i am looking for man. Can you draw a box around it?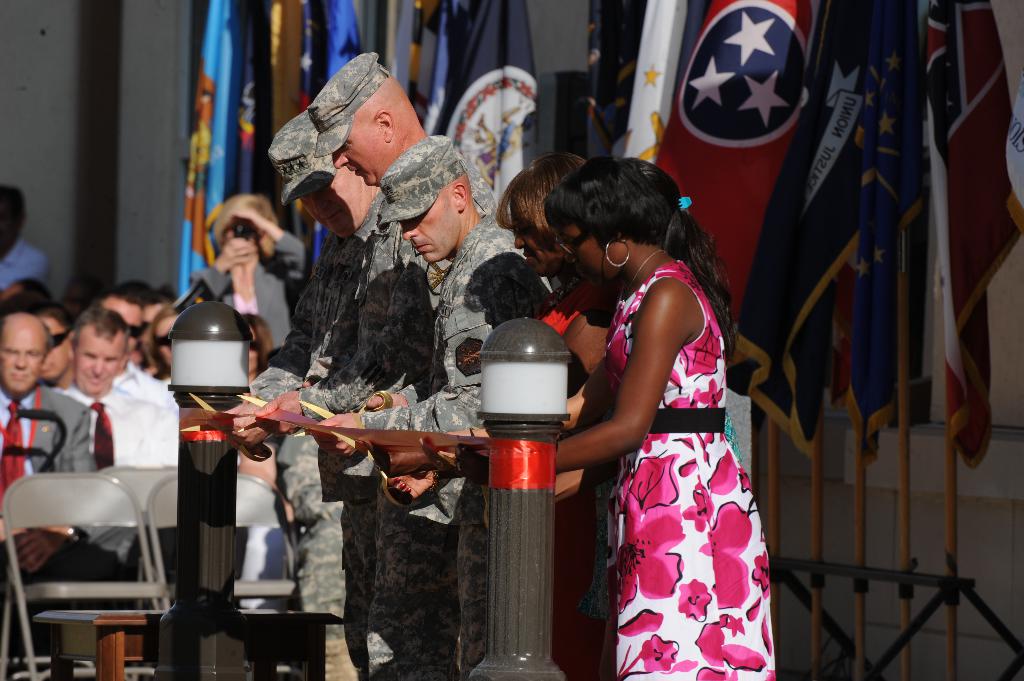
Sure, the bounding box is bbox=(316, 127, 570, 676).
